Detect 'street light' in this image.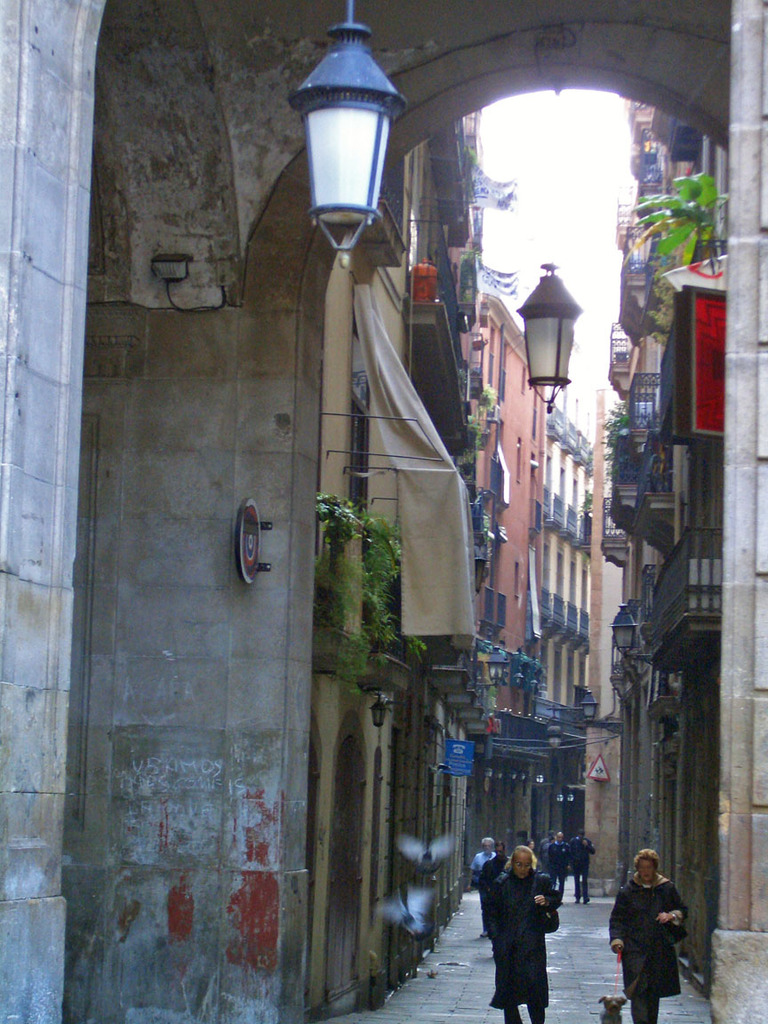
Detection: 517, 263, 584, 419.
